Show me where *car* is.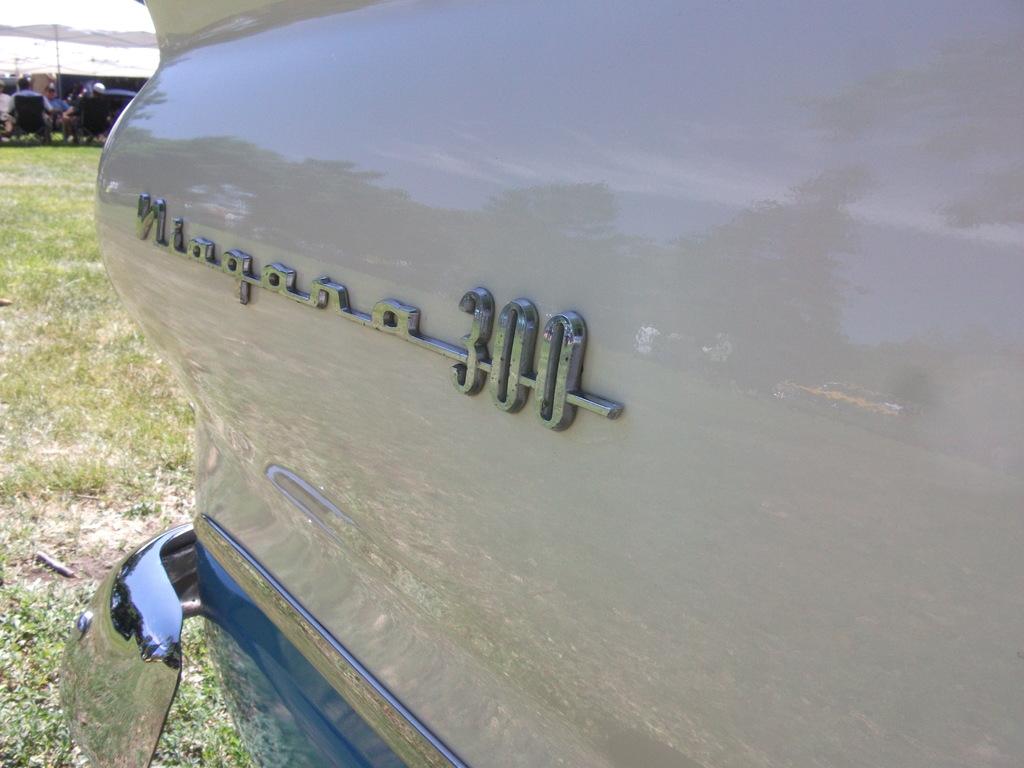
*car* is at l=58, t=0, r=1023, b=767.
